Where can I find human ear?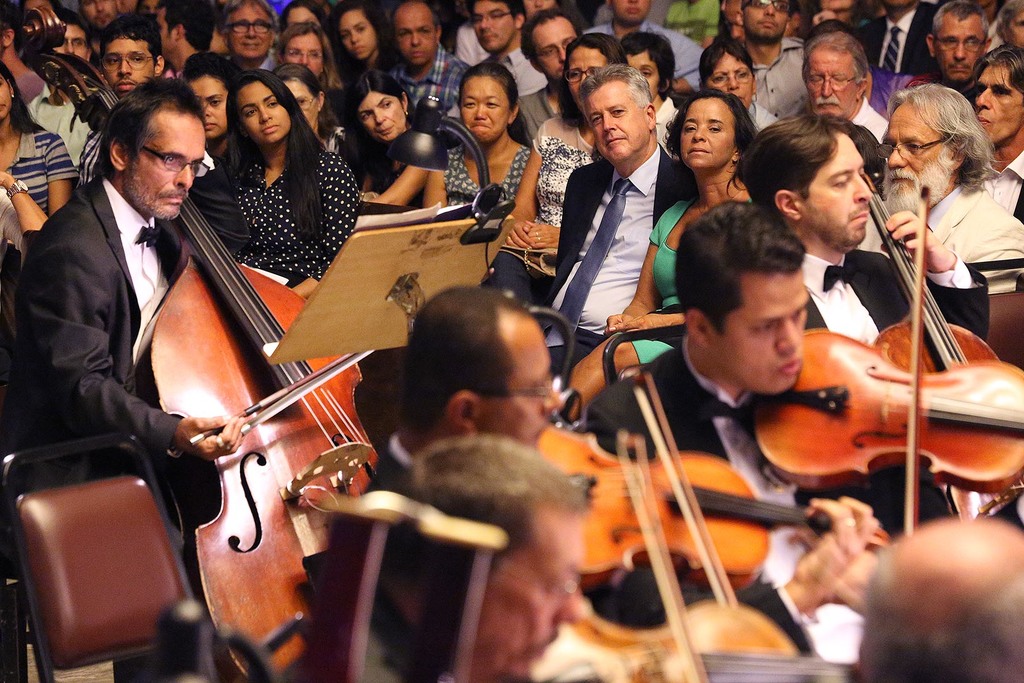
You can find it at <bbox>774, 190, 801, 224</bbox>.
